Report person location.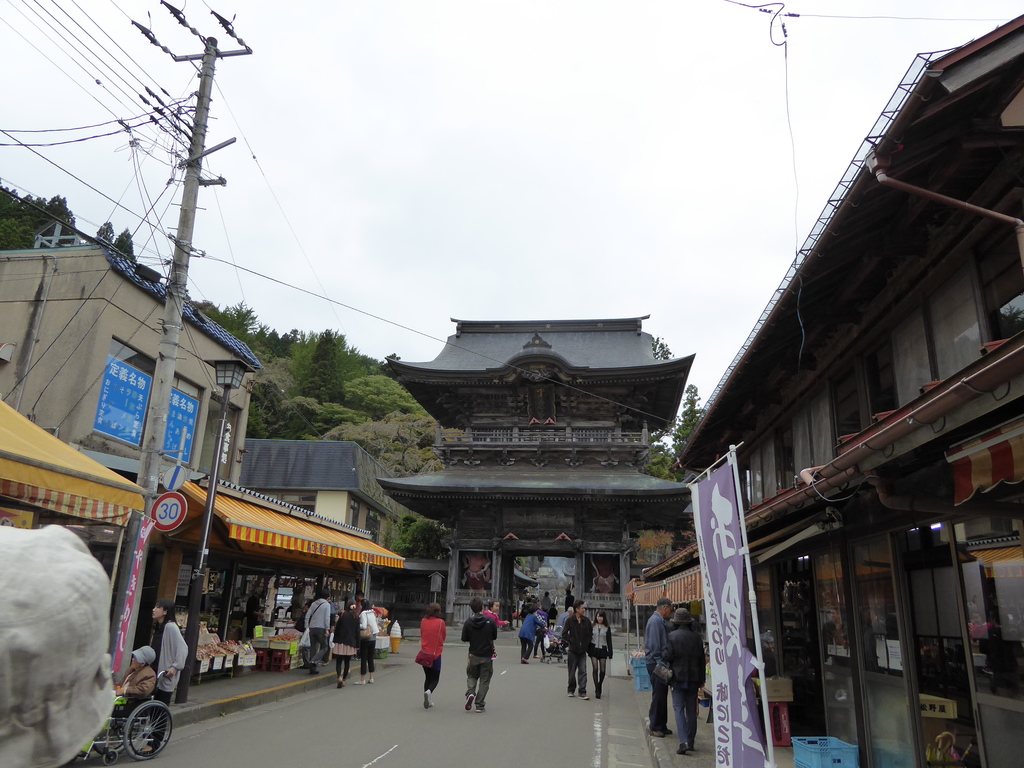
Report: (x1=563, y1=590, x2=575, y2=610).
